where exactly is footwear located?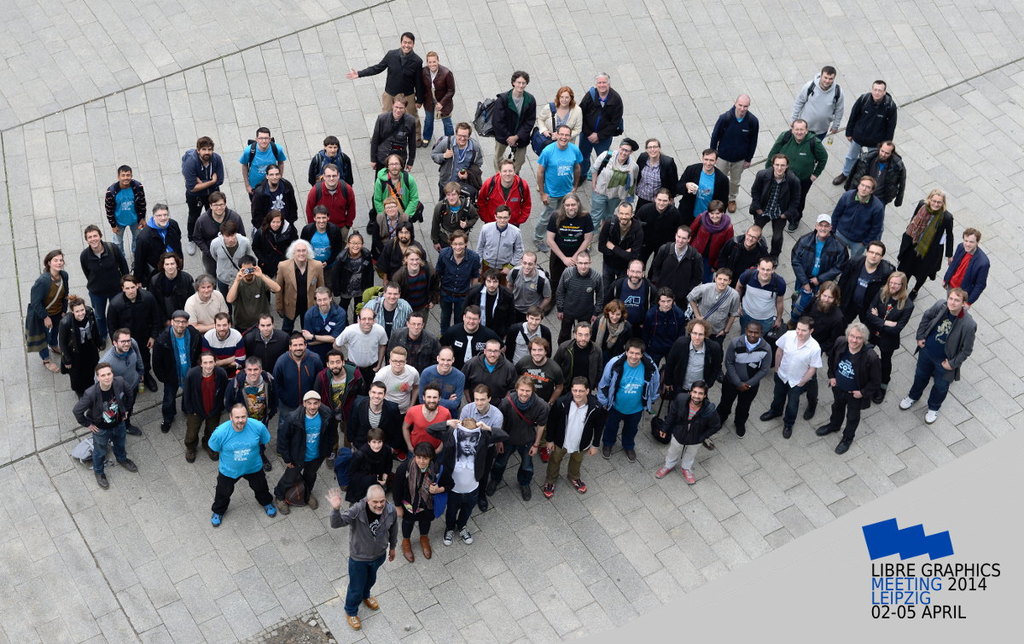
Its bounding box is x1=187, y1=239, x2=196, y2=254.
